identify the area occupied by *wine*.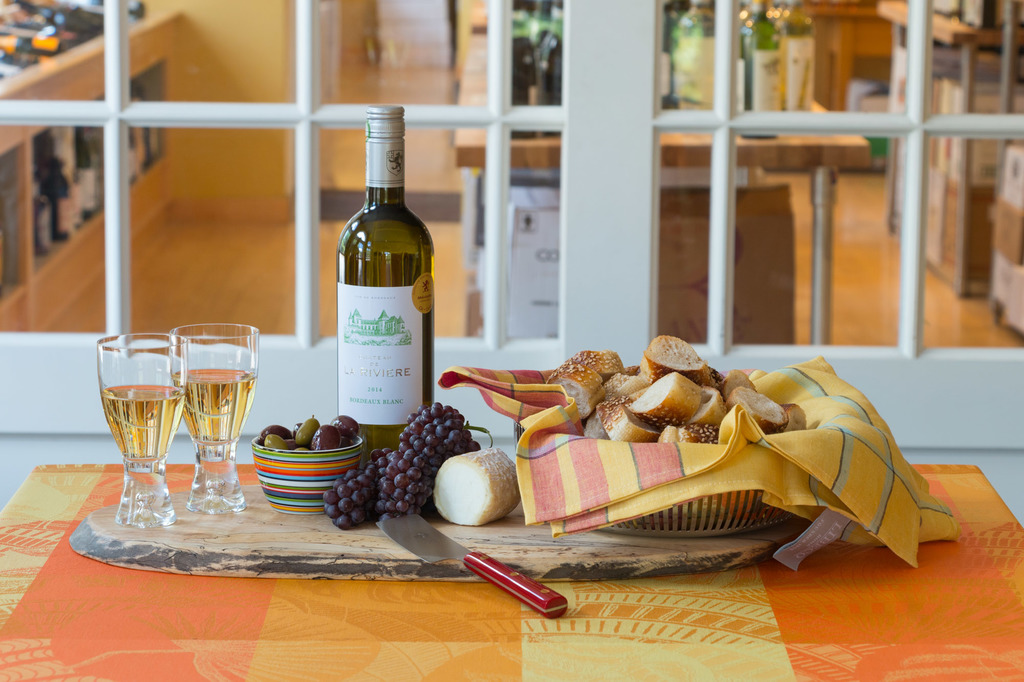
Area: [left=100, top=383, right=186, bottom=462].
